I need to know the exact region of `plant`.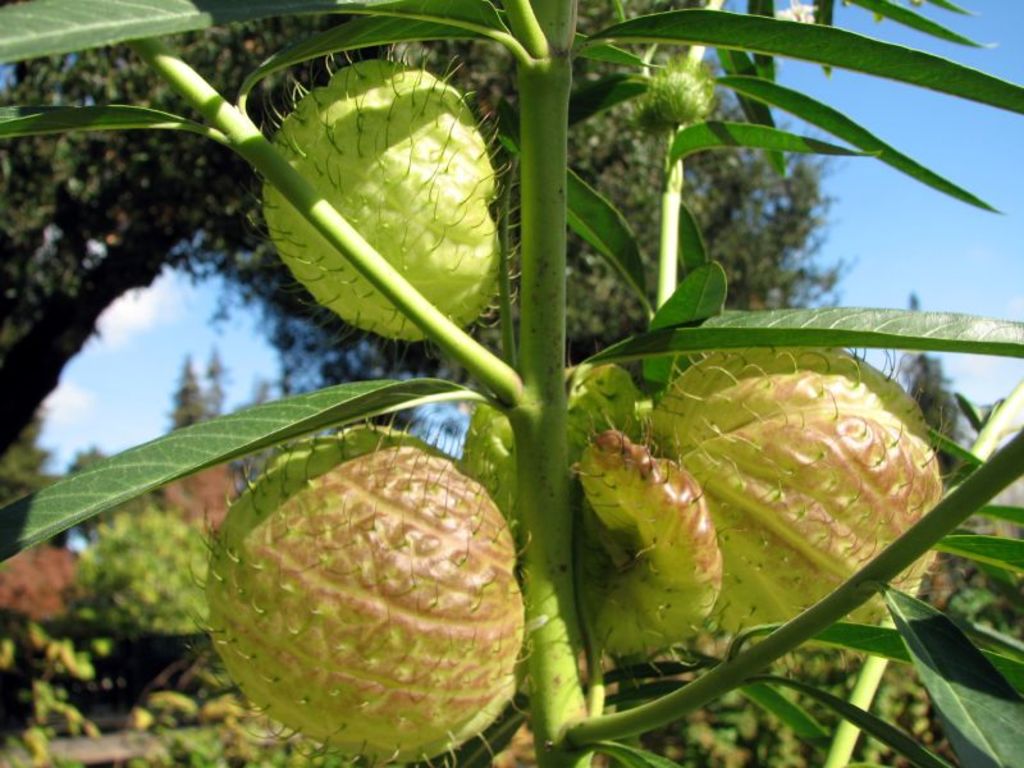
Region: (left=0, top=0, right=1023, bottom=767).
